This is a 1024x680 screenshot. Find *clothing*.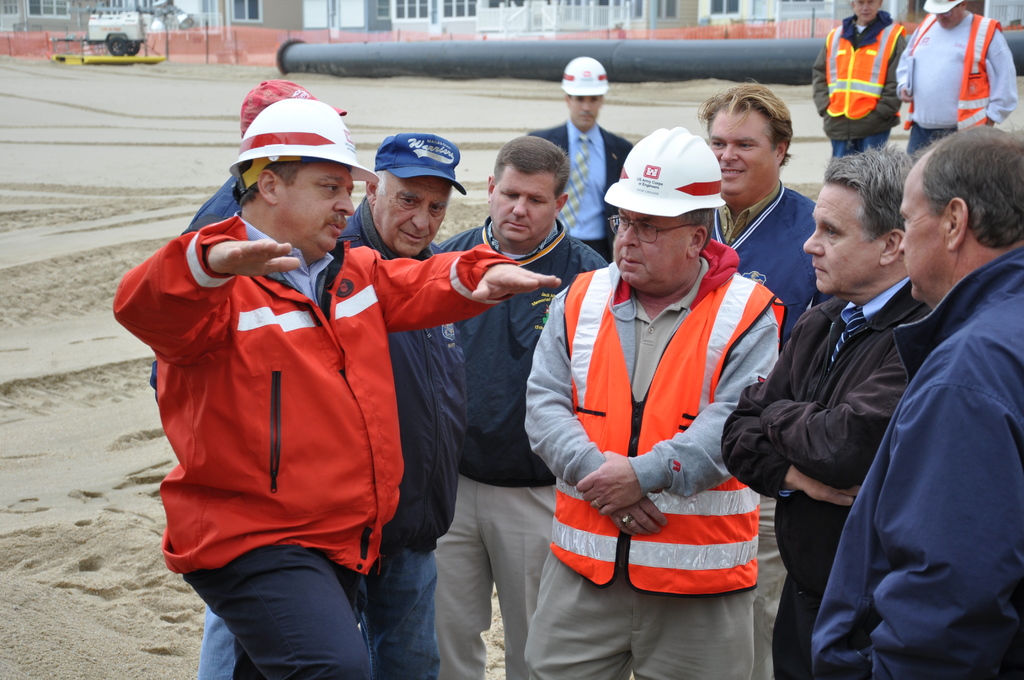
Bounding box: x1=812, y1=13, x2=905, y2=160.
